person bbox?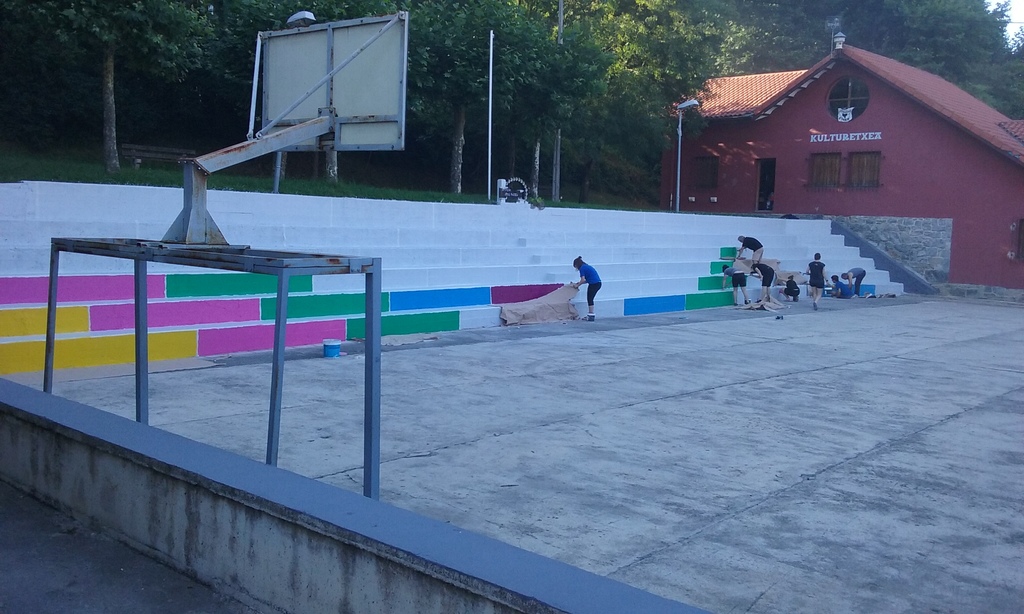
747 260 778 304
